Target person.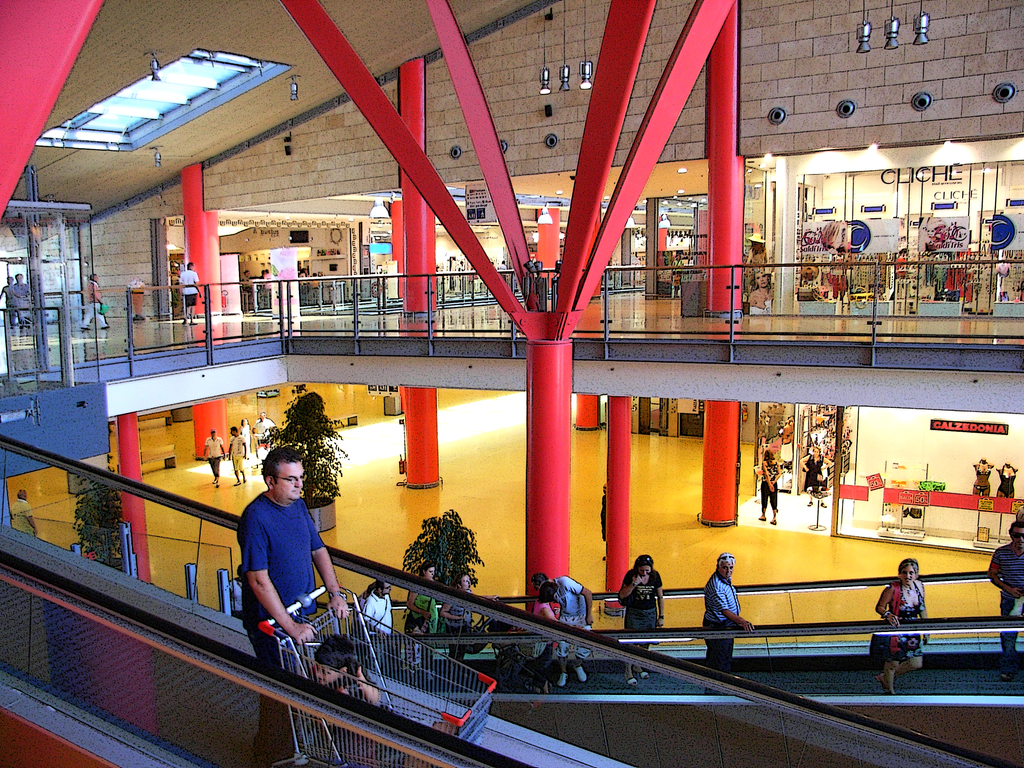
Target region: bbox(707, 553, 763, 655).
